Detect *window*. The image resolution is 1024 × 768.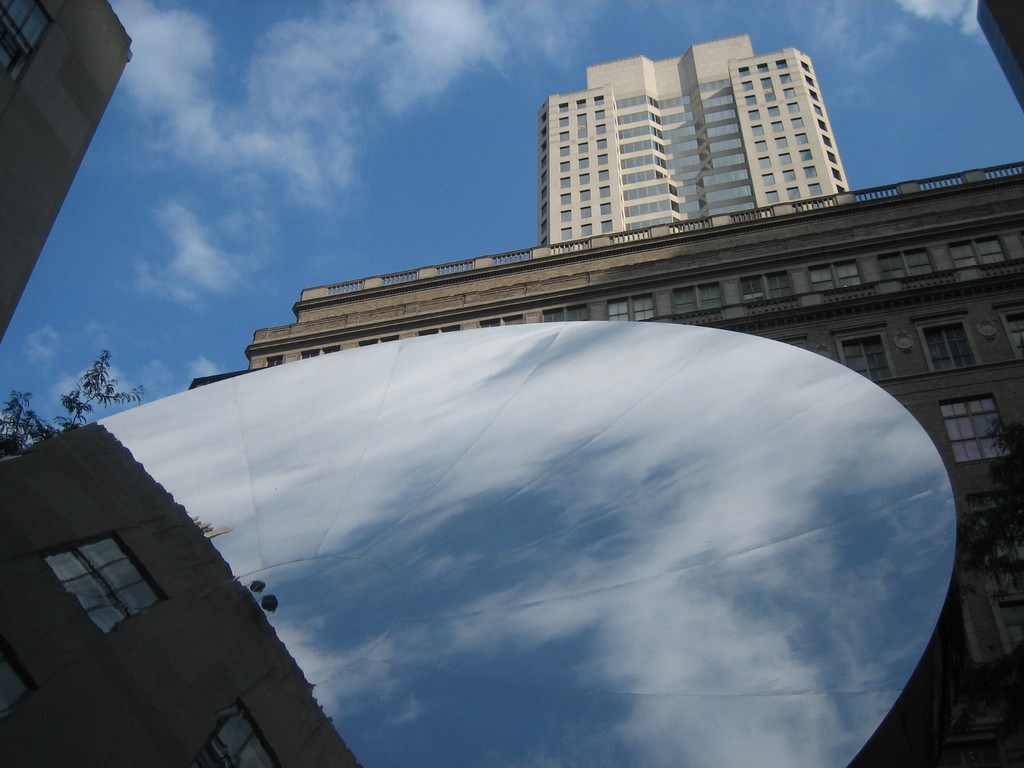
pyautogui.locateOnScreen(785, 339, 808, 349).
